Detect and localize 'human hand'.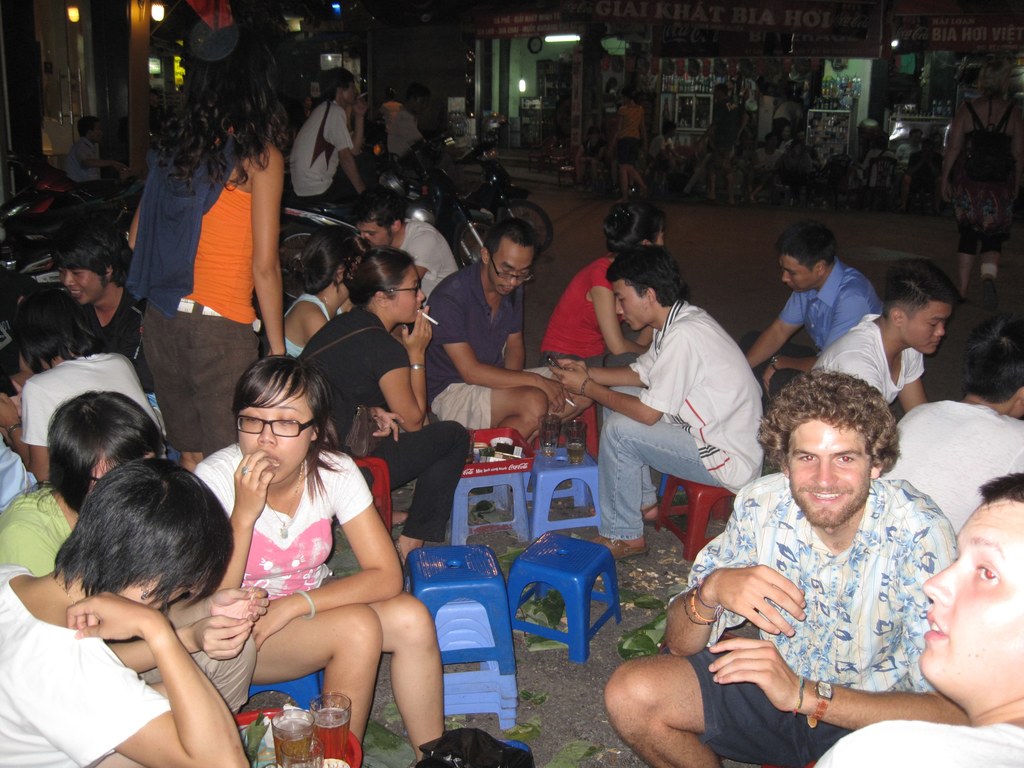
Localized at {"left": 195, "top": 612, "right": 260, "bottom": 662}.
